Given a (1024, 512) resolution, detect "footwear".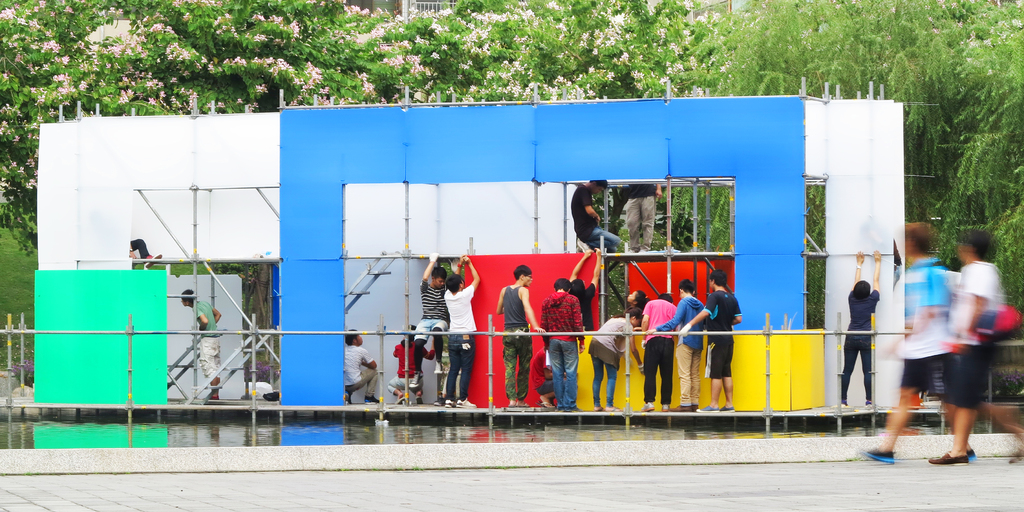
(x1=345, y1=392, x2=348, y2=406).
